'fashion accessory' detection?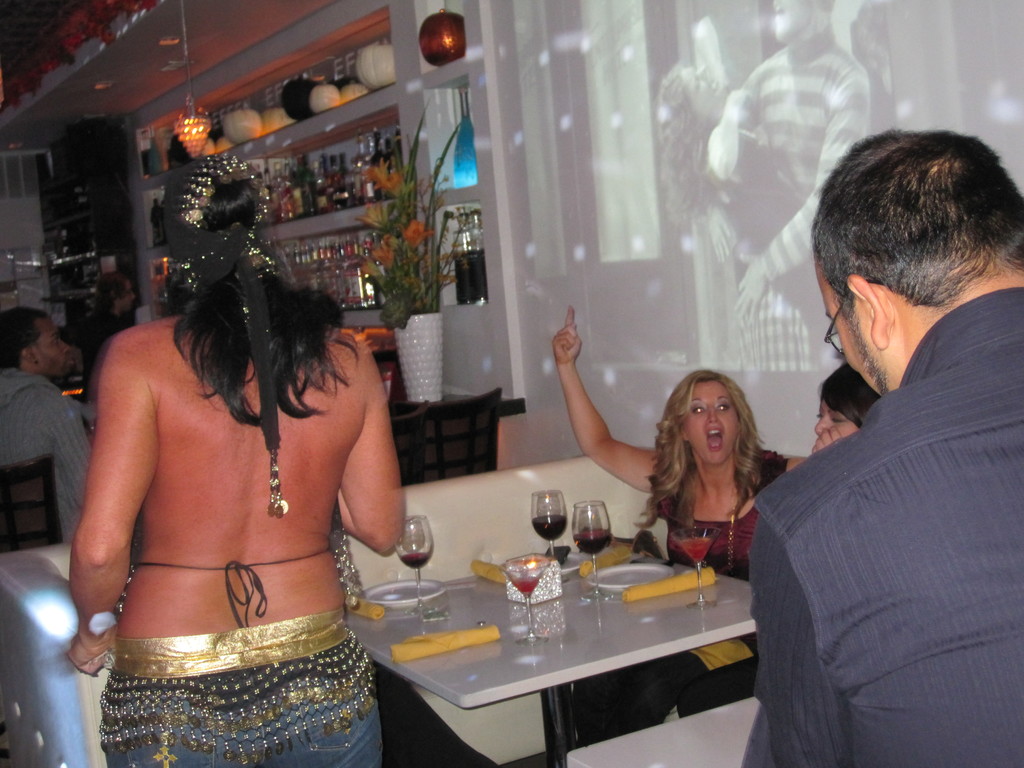
727:504:740:573
